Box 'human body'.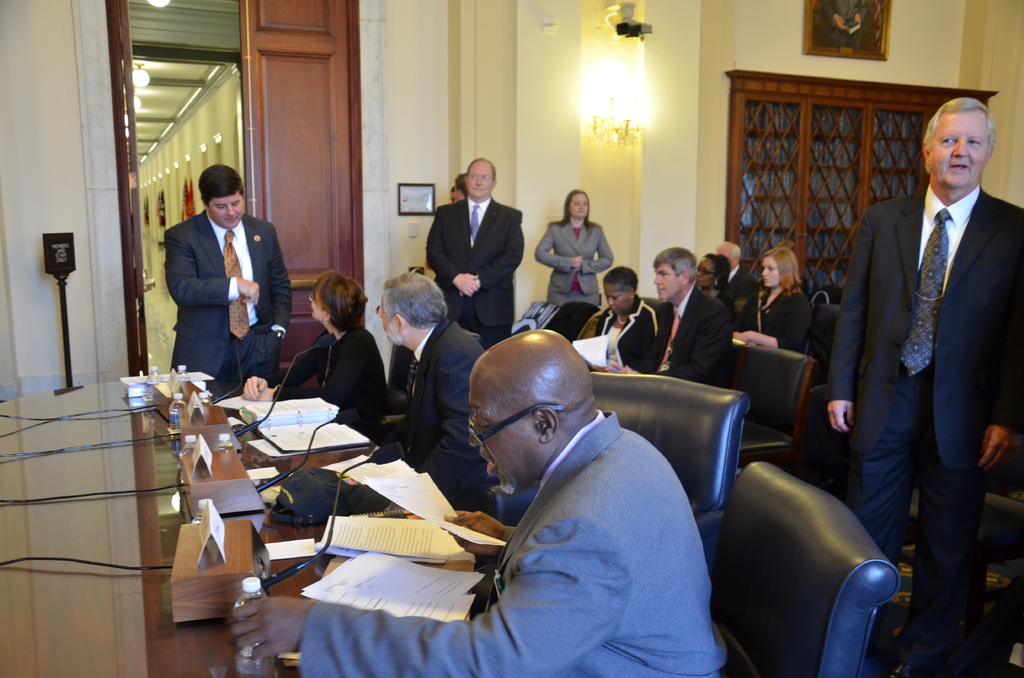
x1=359, y1=270, x2=489, y2=506.
